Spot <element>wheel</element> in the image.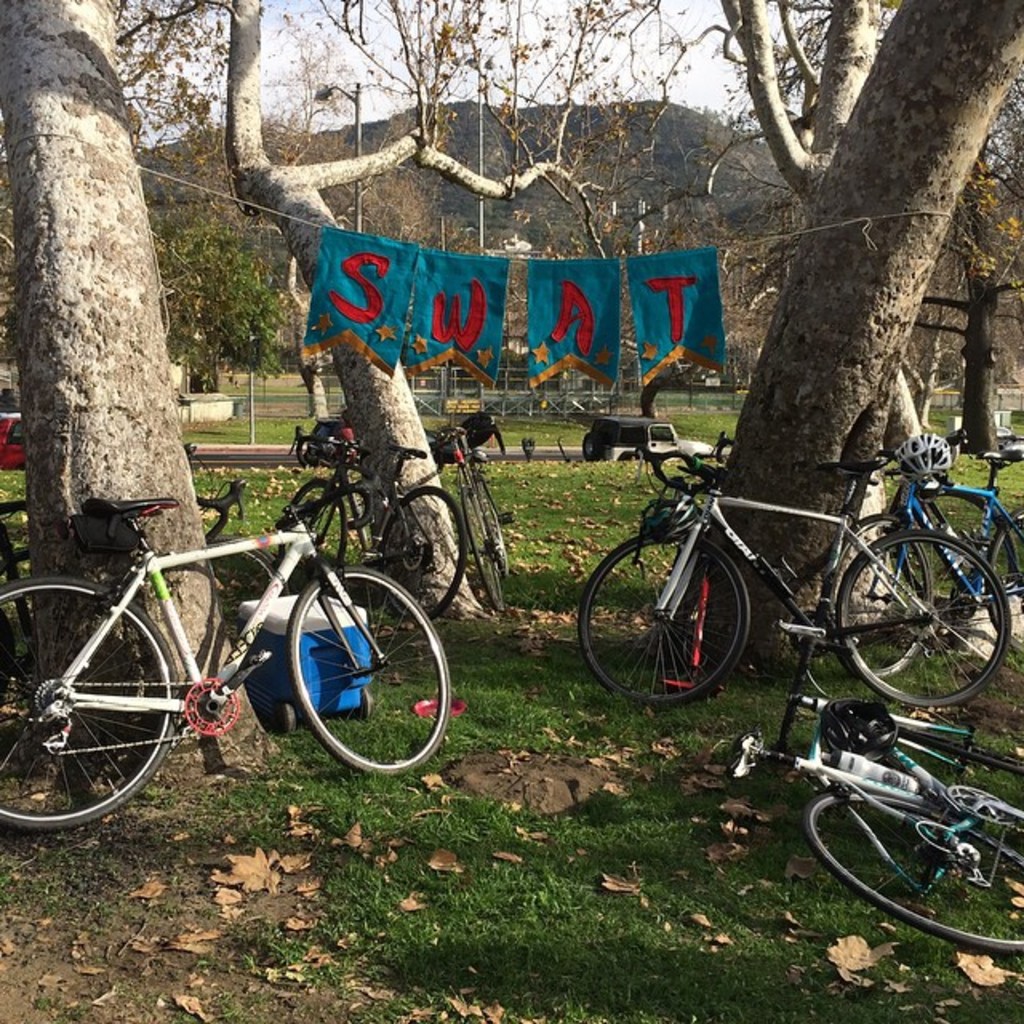
<element>wheel</element> found at (x1=885, y1=730, x2=1022, y2=771).
